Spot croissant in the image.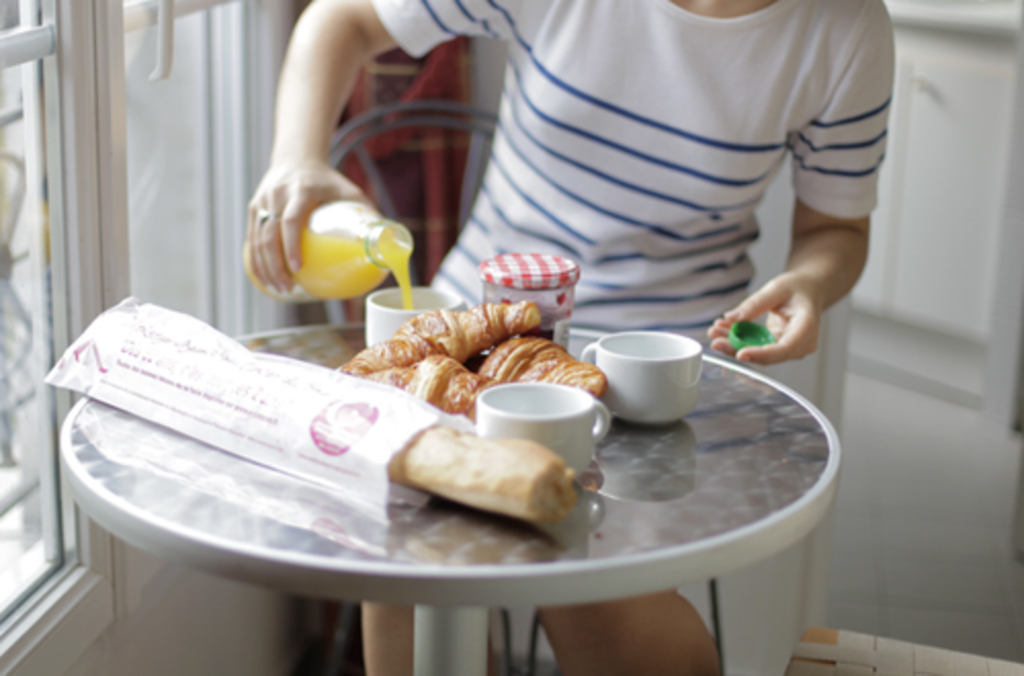
croissant found at box=[365, 352, 487, 424].
